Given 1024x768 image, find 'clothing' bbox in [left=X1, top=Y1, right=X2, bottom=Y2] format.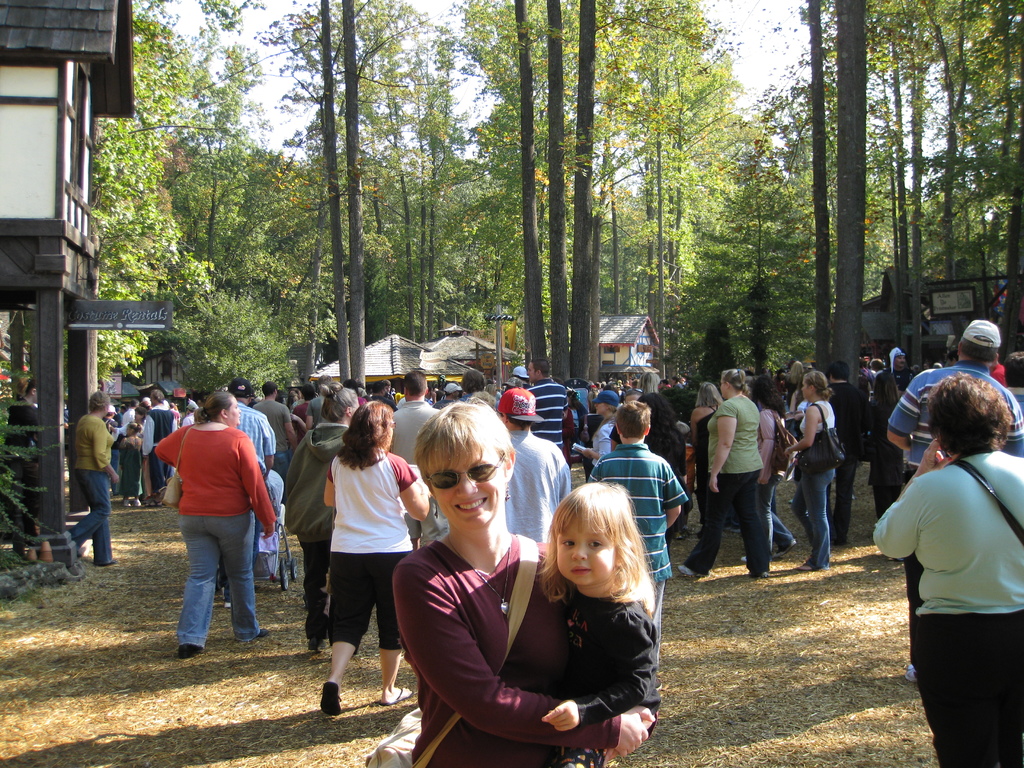
[left=534, top=383, right=584, bottom=435].
